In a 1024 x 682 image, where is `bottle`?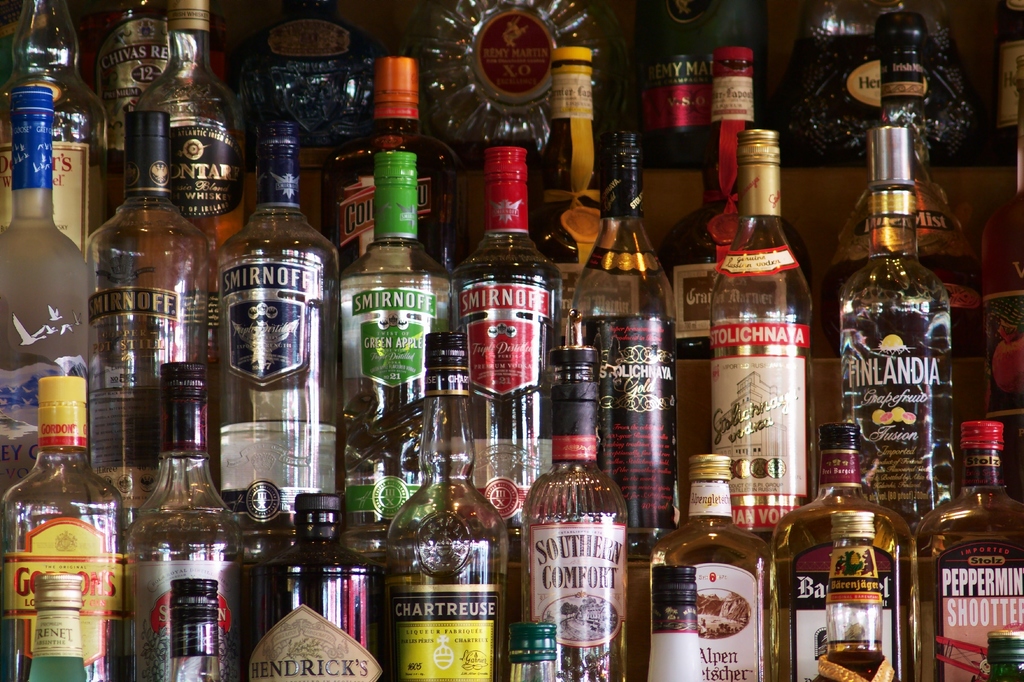
rect(454, 135, 573, 553).
